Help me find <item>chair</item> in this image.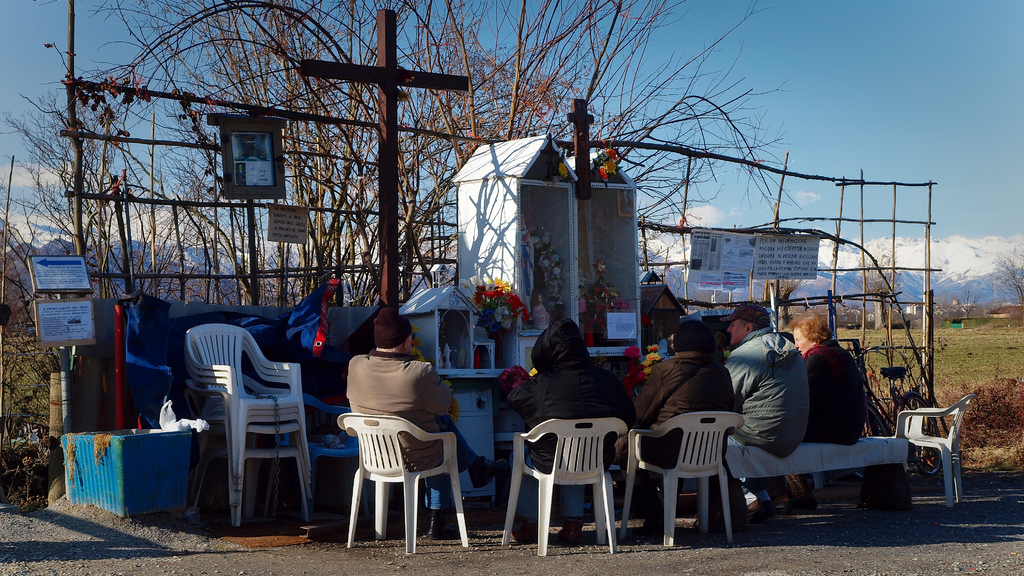
Found it: pyautogui.locateOnScreen(335, 413, 469, 554).
